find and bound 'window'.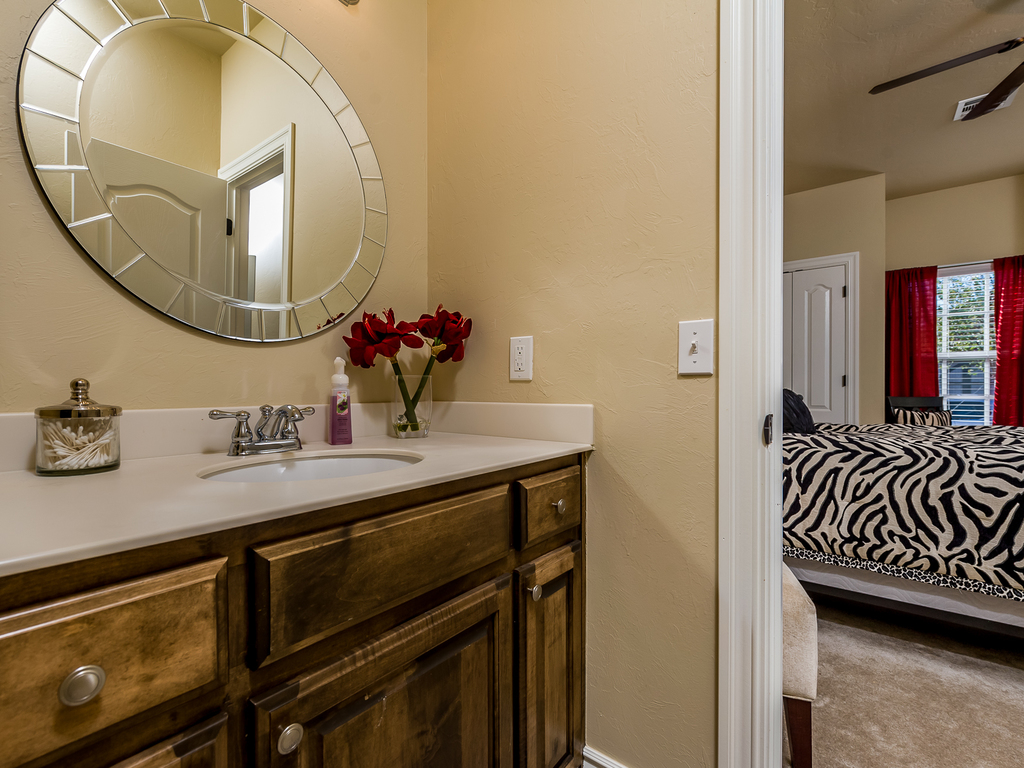
Bound: <box>930,268,1001,426</box>.
